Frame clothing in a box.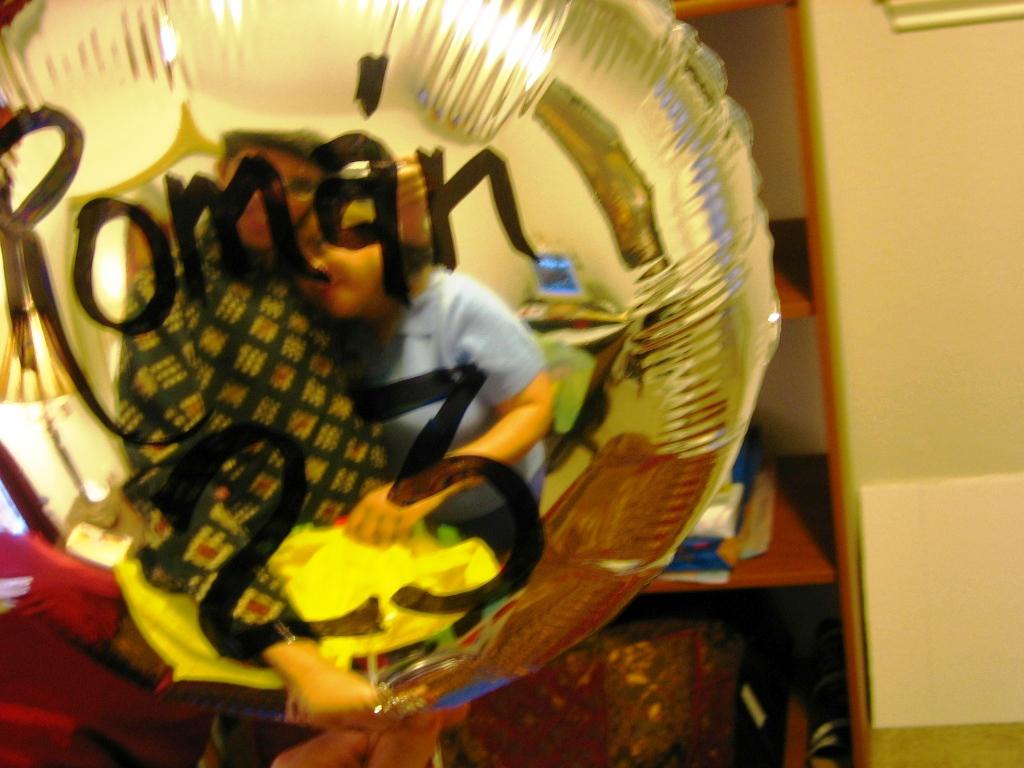
<bbox>341, 262, 548, 529</bbox>.
